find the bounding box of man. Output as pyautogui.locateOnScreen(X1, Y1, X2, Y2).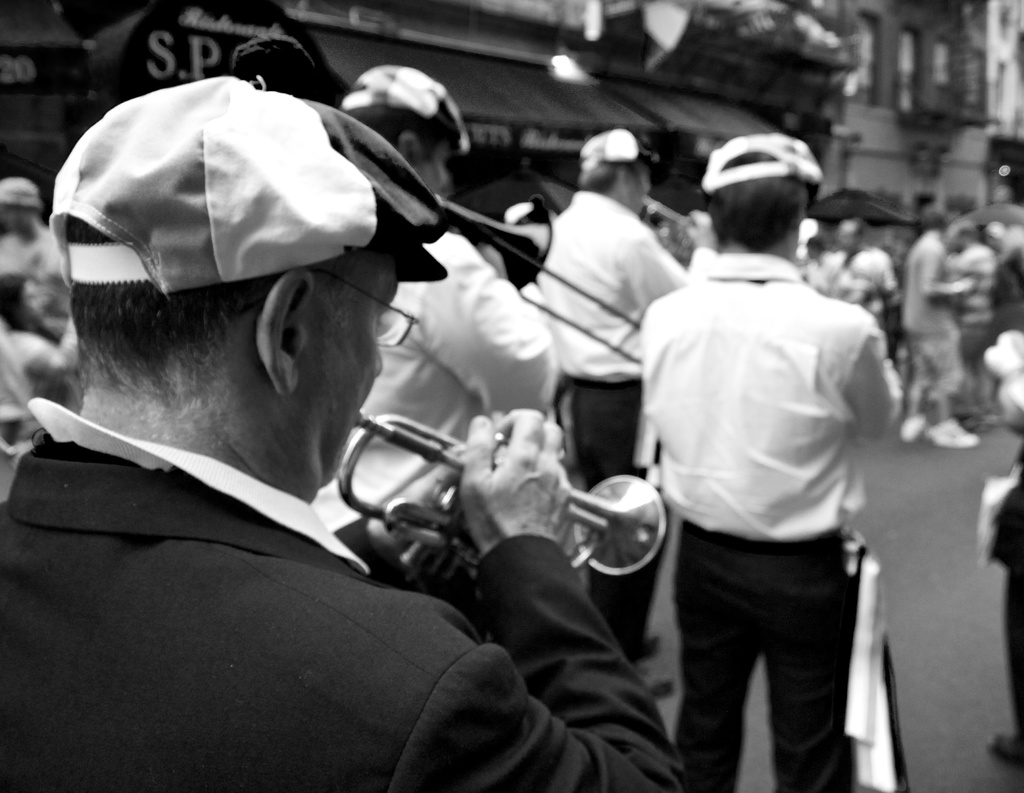
pyautogui.locateOnScreen(0, 73, 685, 792).
